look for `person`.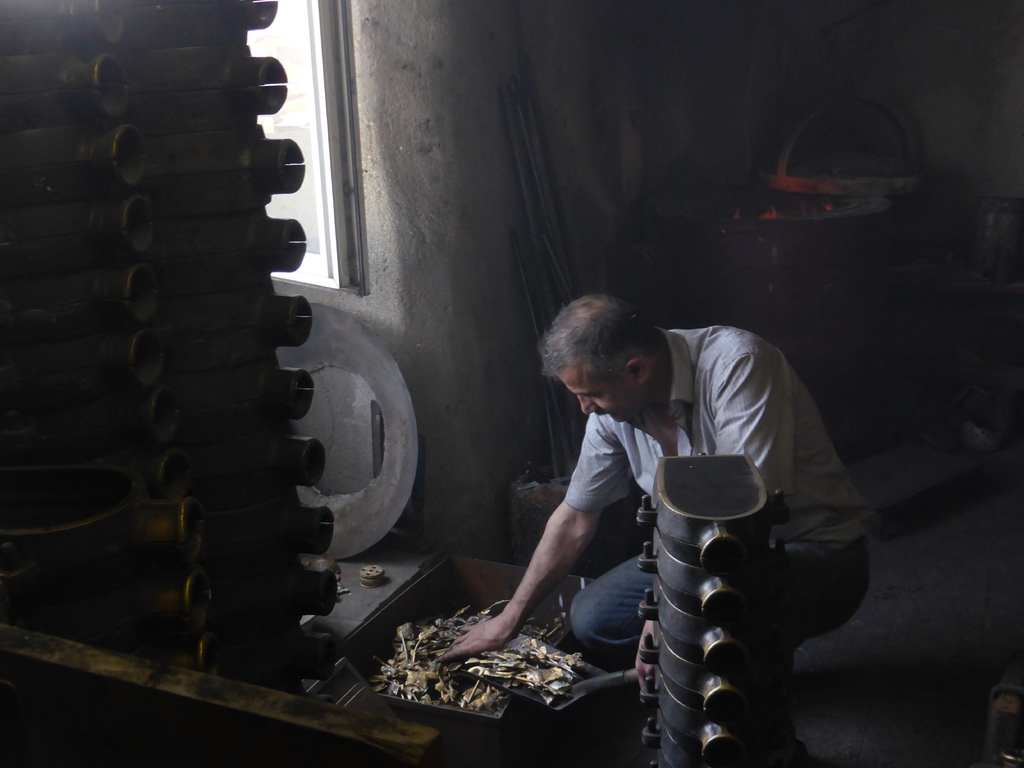
Found: [442,297,874,695].
